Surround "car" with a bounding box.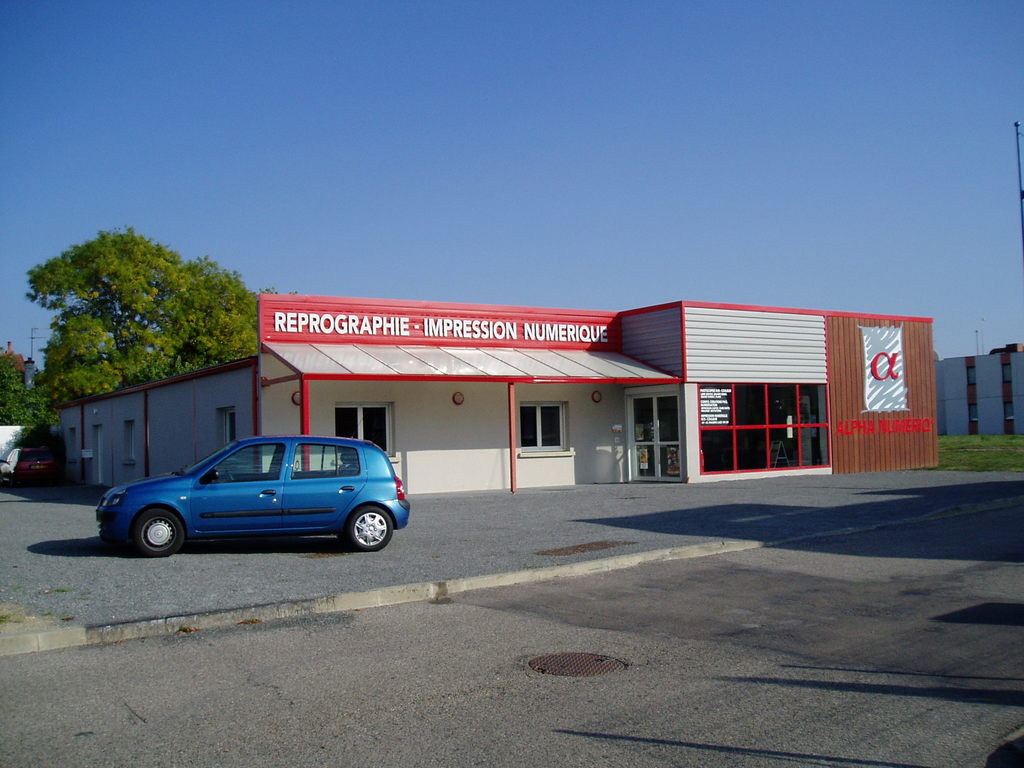
93/440/397/561.
